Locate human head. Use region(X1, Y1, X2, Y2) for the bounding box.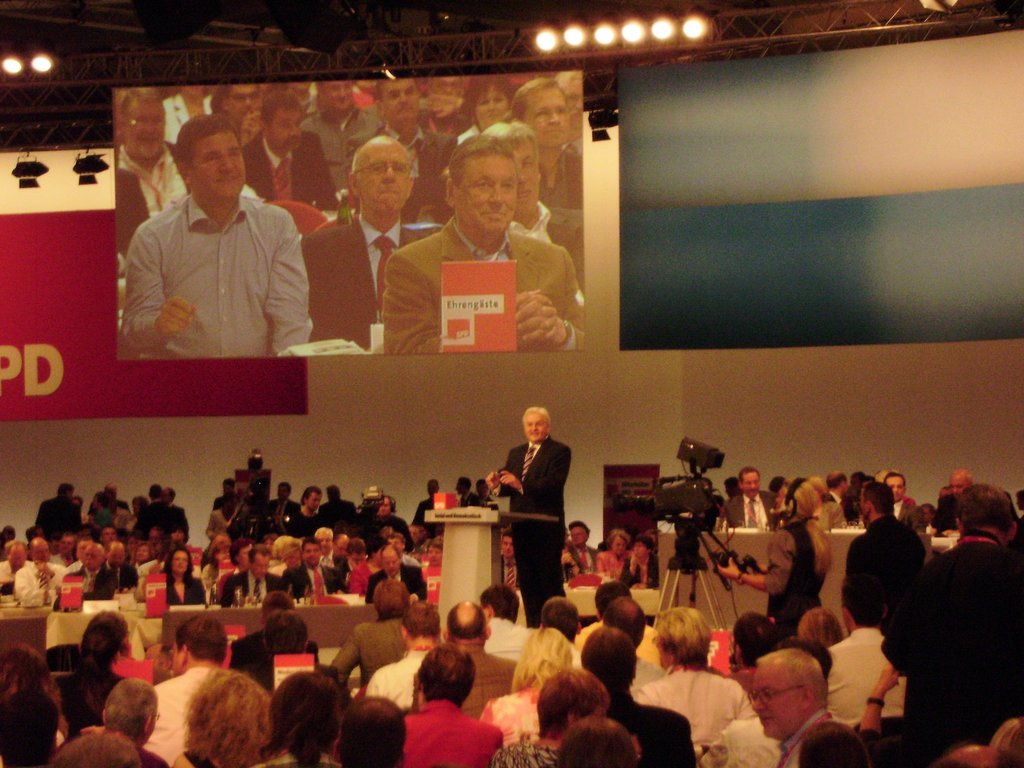
region(538, 595, 578, 642).
